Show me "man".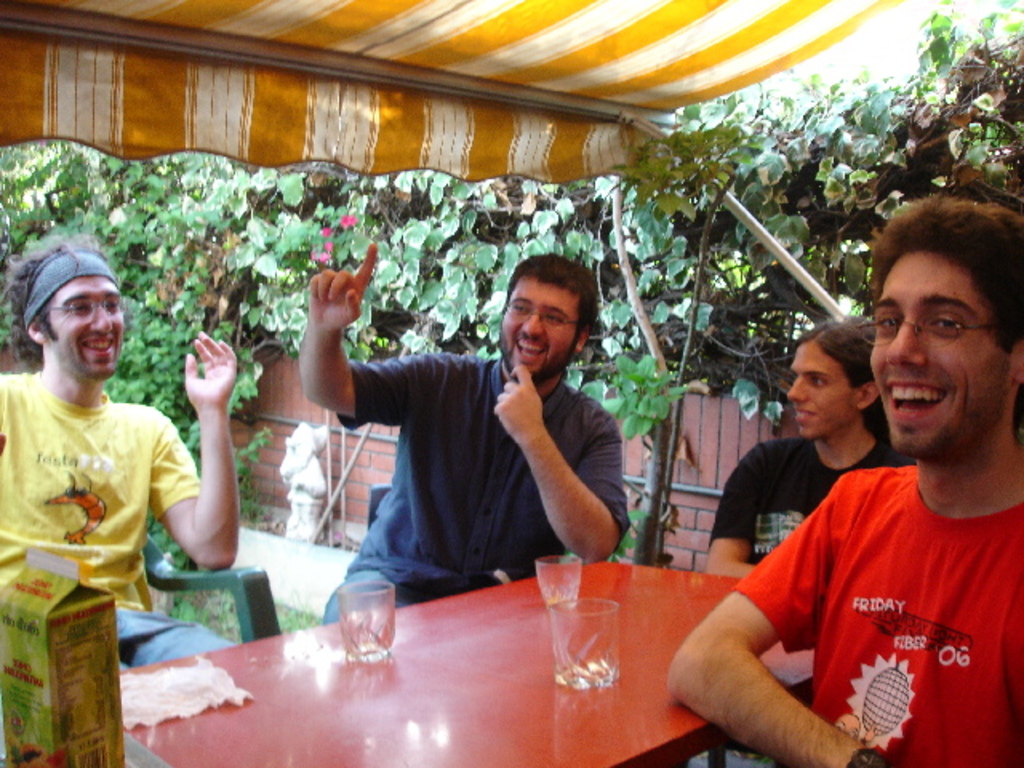
"man" is here: [664,184,1022,766].
